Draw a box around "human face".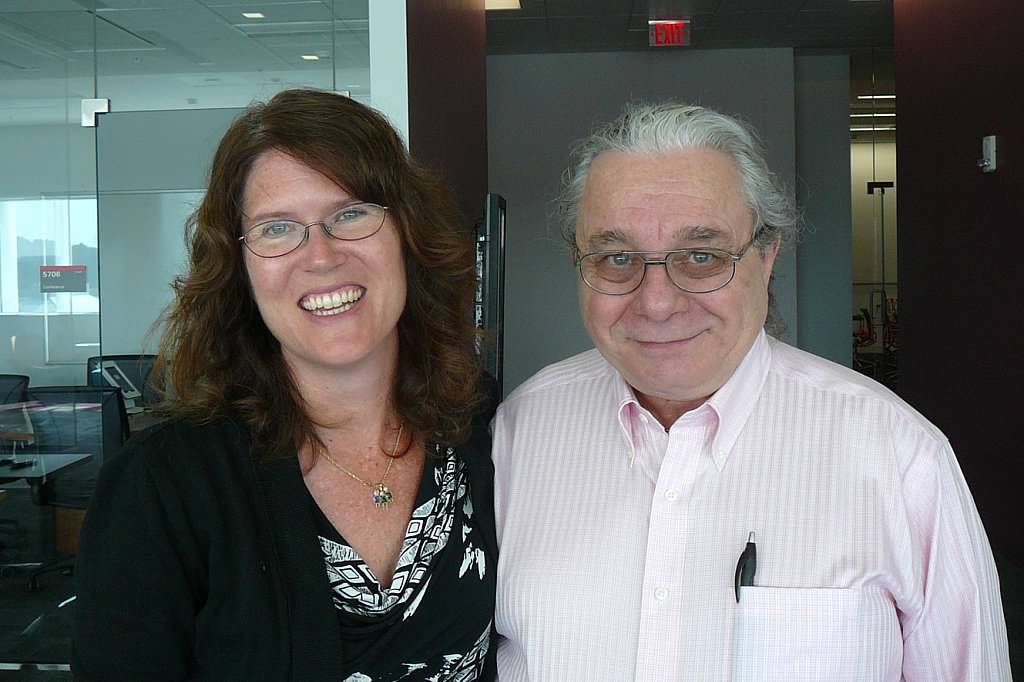
(565, 145, 767, 398).
